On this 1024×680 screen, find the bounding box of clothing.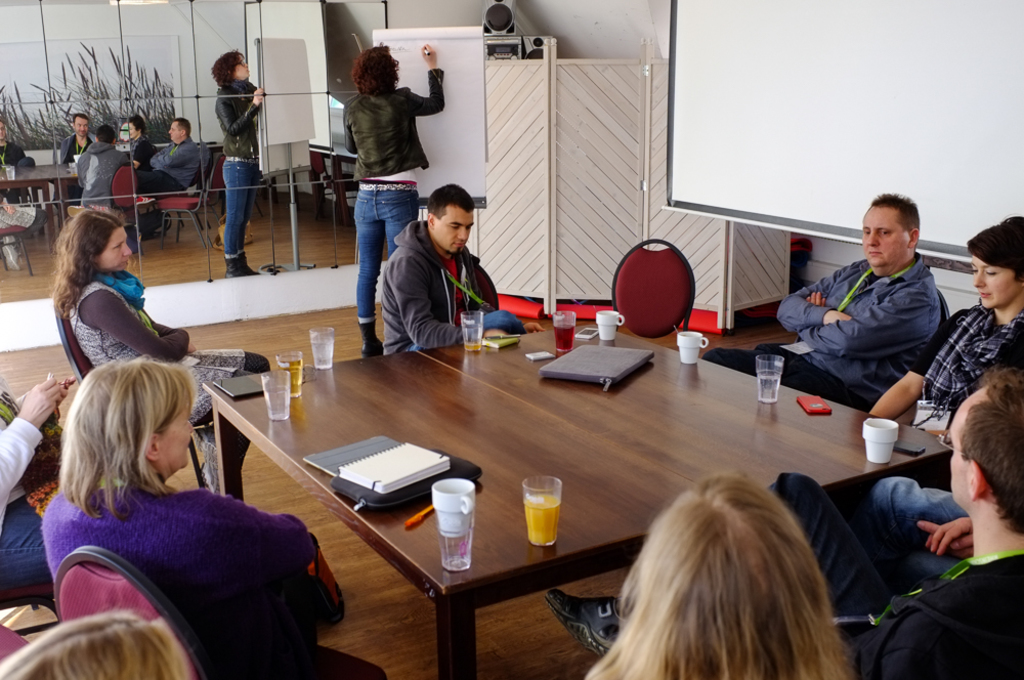
Bounding box: 27 429 318 669.
